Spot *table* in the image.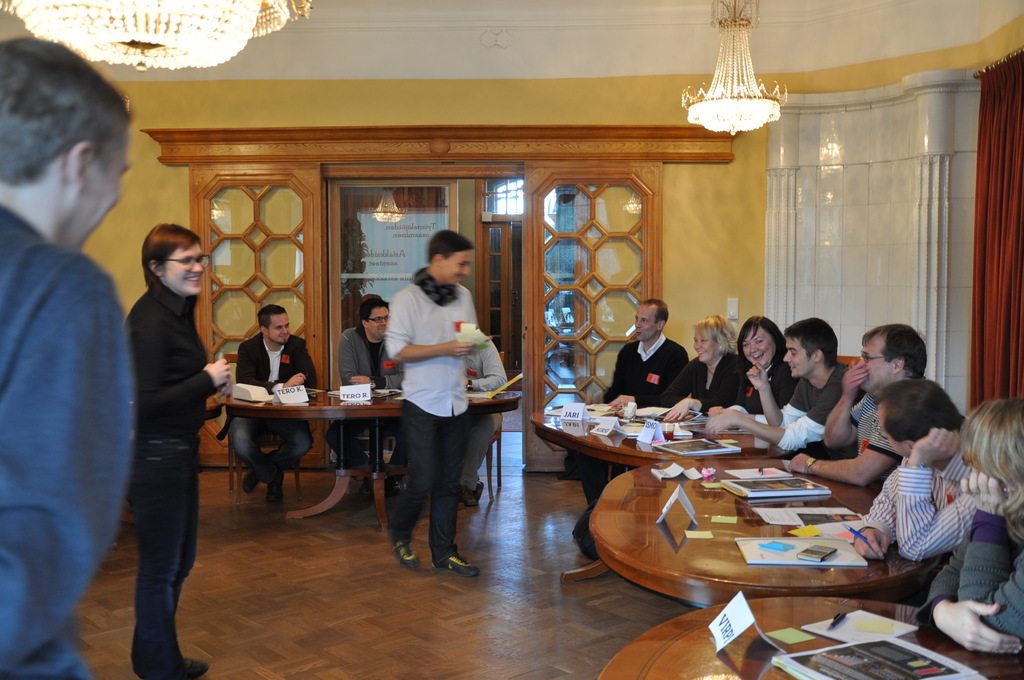
*table* found at [594,593,1023,678].
